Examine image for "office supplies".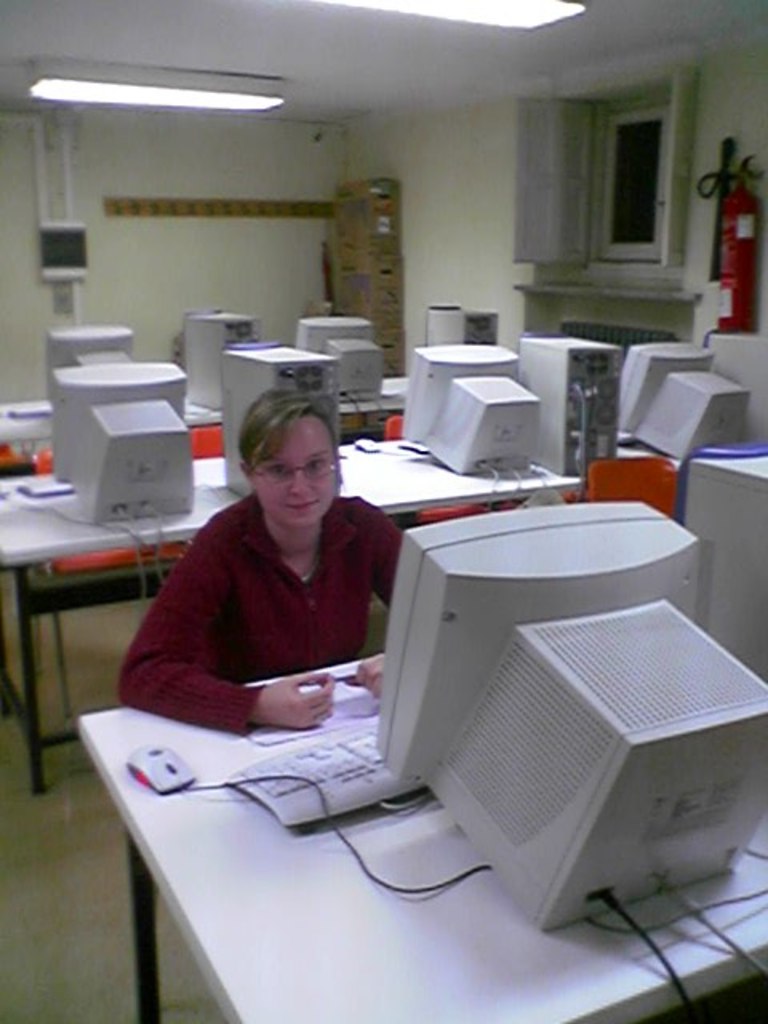
Examination result: crop(712, 334, 766, 445).
